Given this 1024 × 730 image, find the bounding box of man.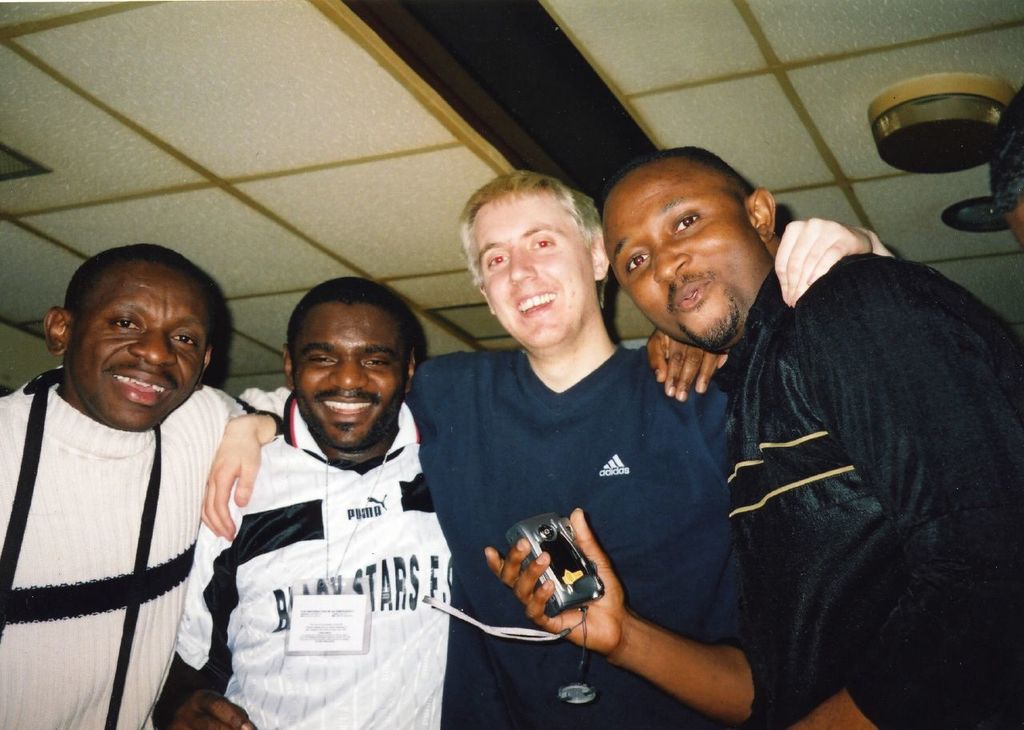
box(477, 143, 1023, 729).
